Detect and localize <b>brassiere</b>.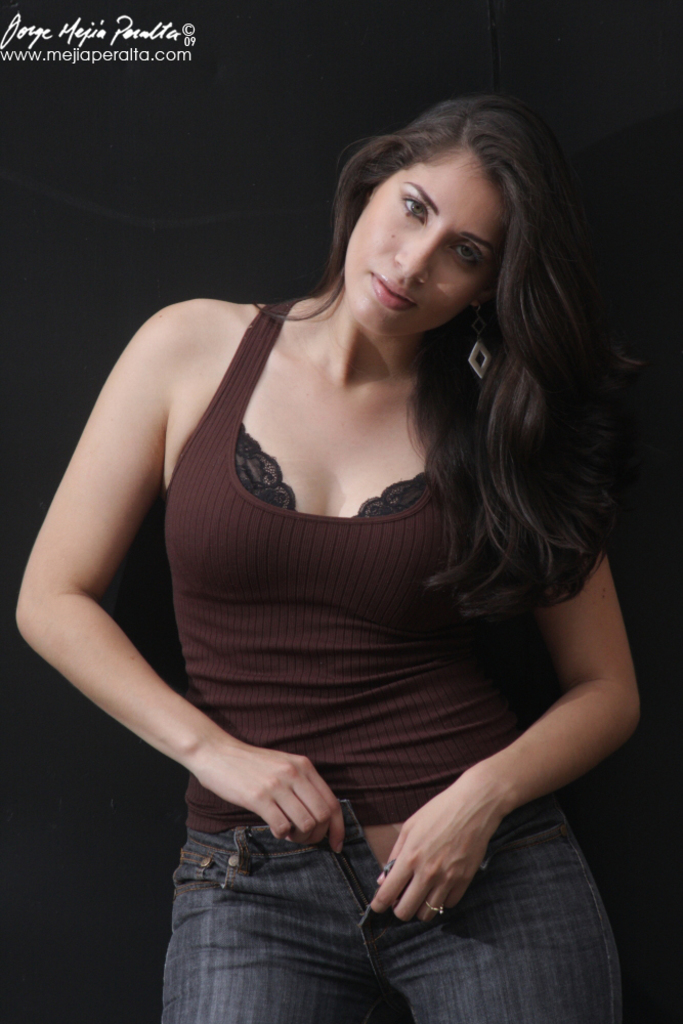
Localized at l=240, t=422, r=440, b=517.
